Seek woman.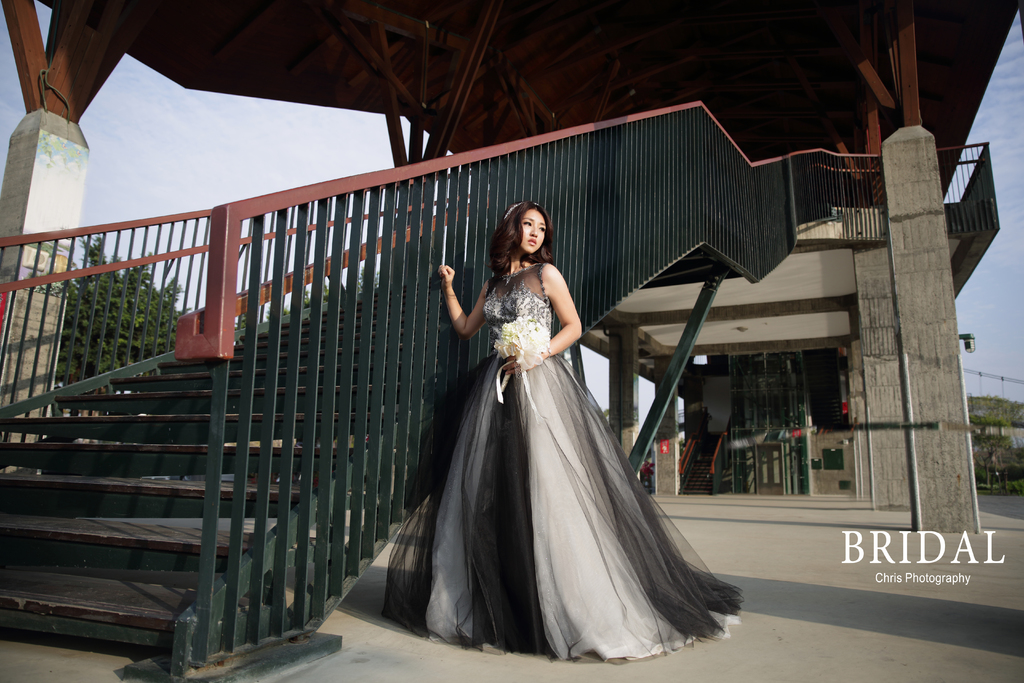
[383,197,728,660].
